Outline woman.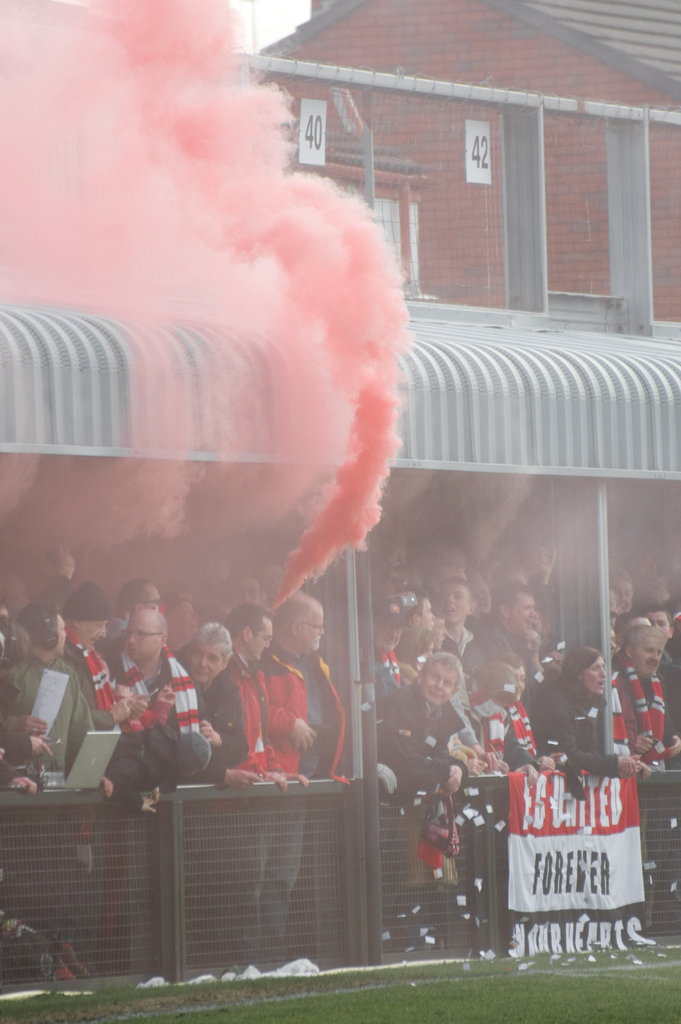
Outline: [328, 650, 465, 874].
